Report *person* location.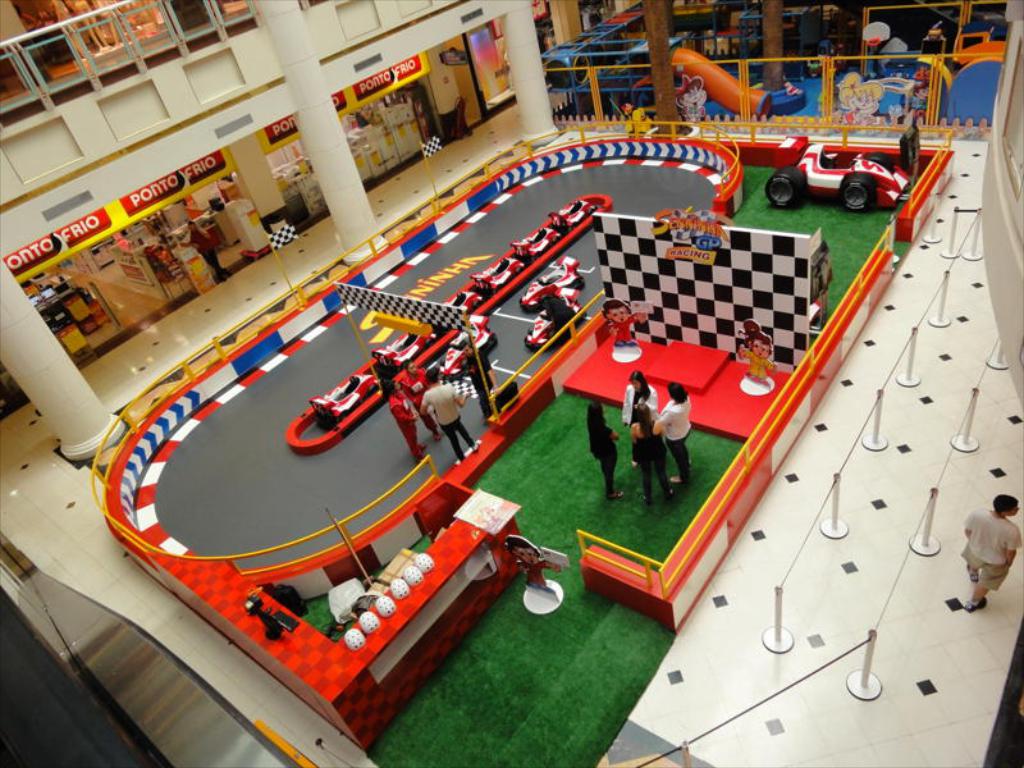
Report: [460,334,486,421].
